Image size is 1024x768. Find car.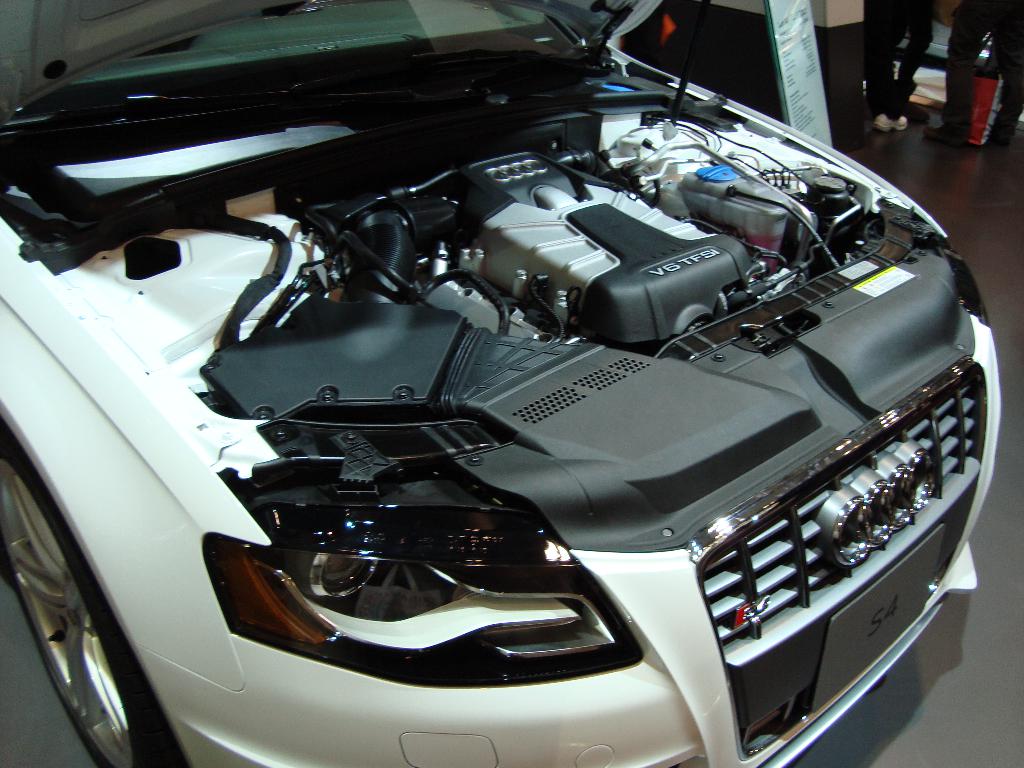
[x1=57, y1=63, x2=966, y2=767].
